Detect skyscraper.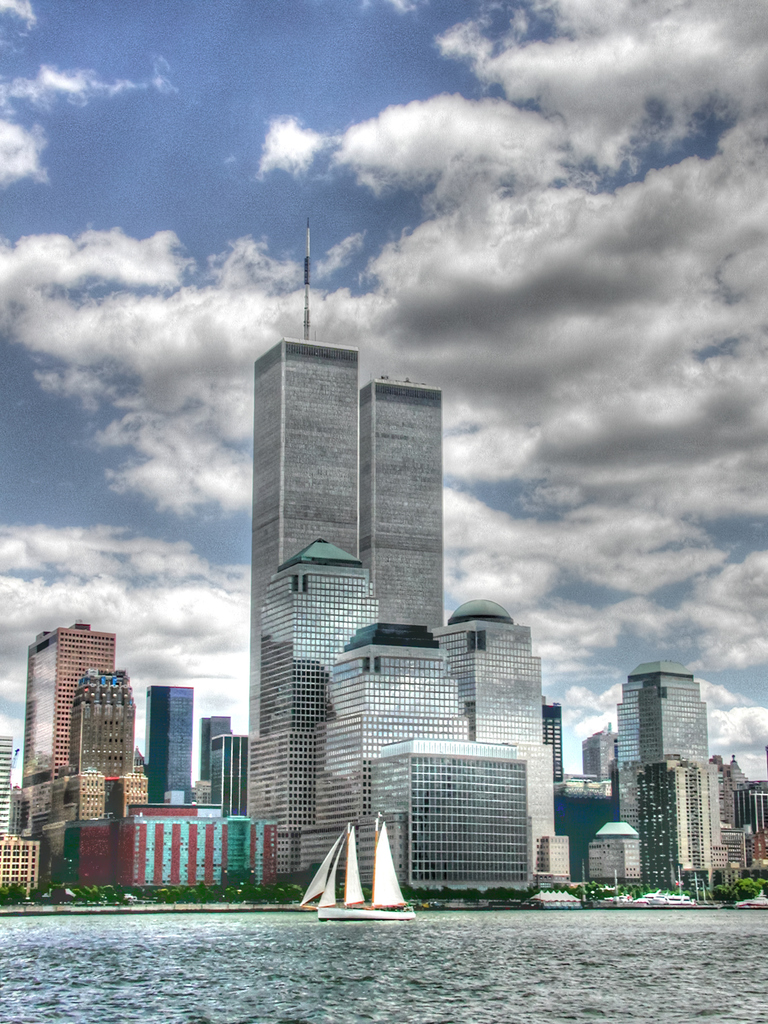
Detected at [x1=361, y1=369, x2=454, y2=634].
